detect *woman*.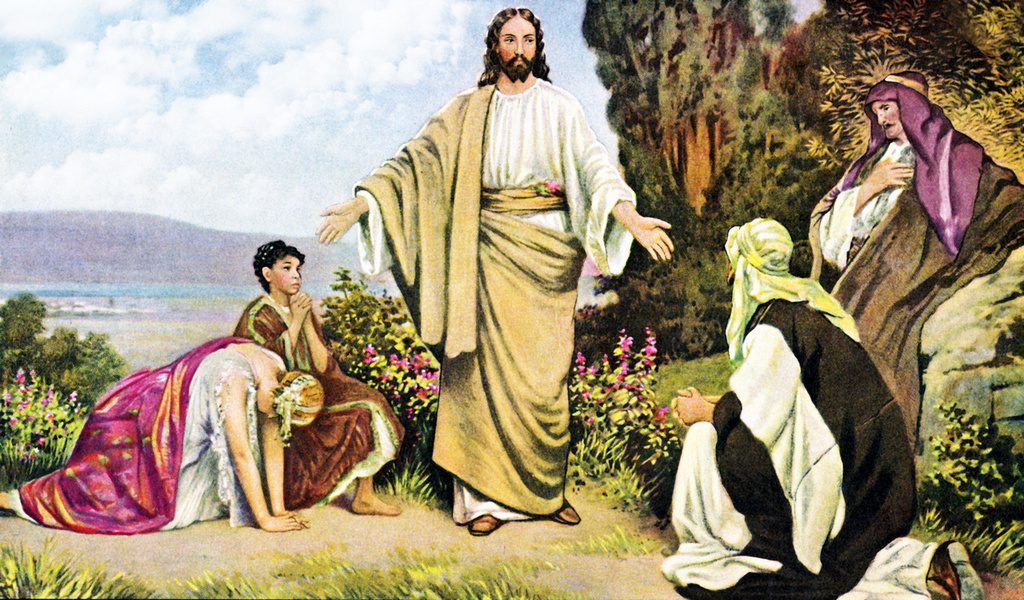
Detected at detection(0, 331, 328, 537).
